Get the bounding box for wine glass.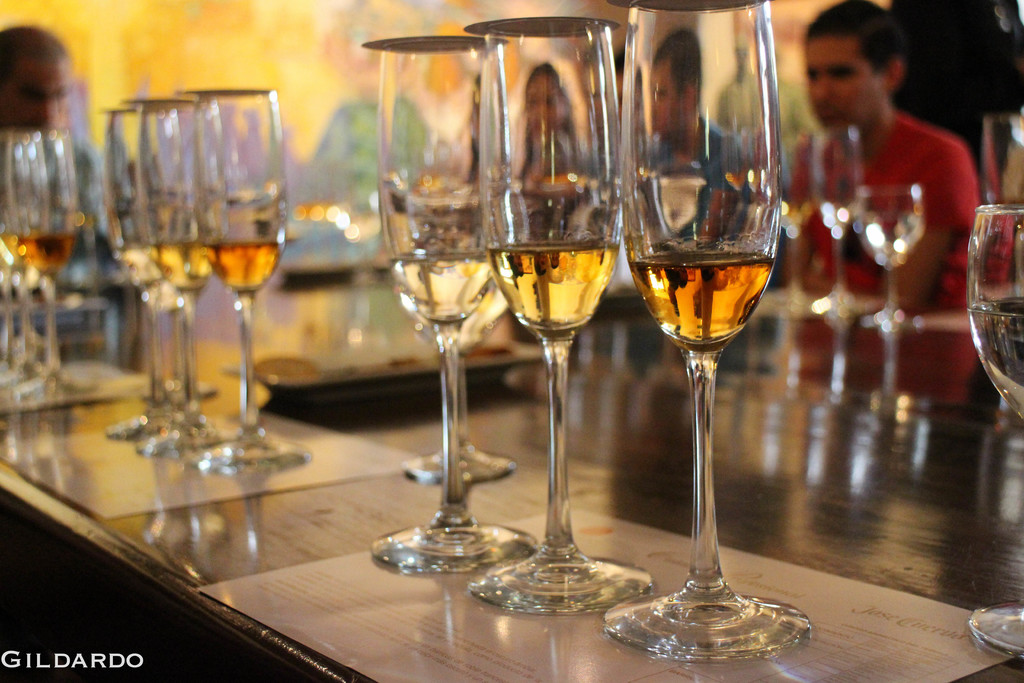
Rect(467, 19, 653, 616).
